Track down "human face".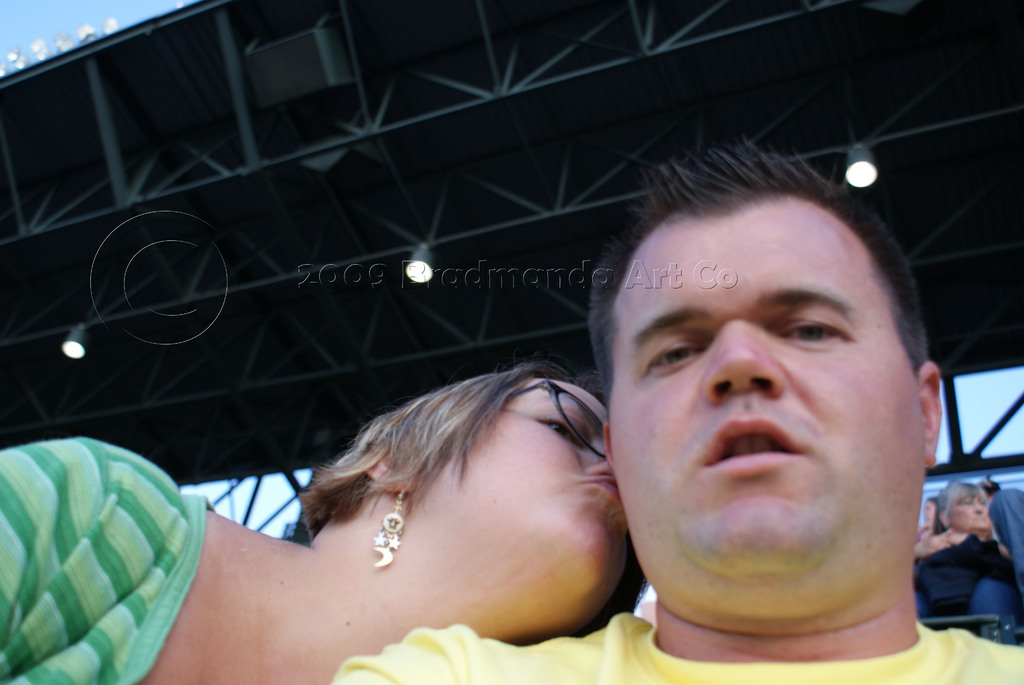
Tracked to select_region(612, 205, 925, 618).
